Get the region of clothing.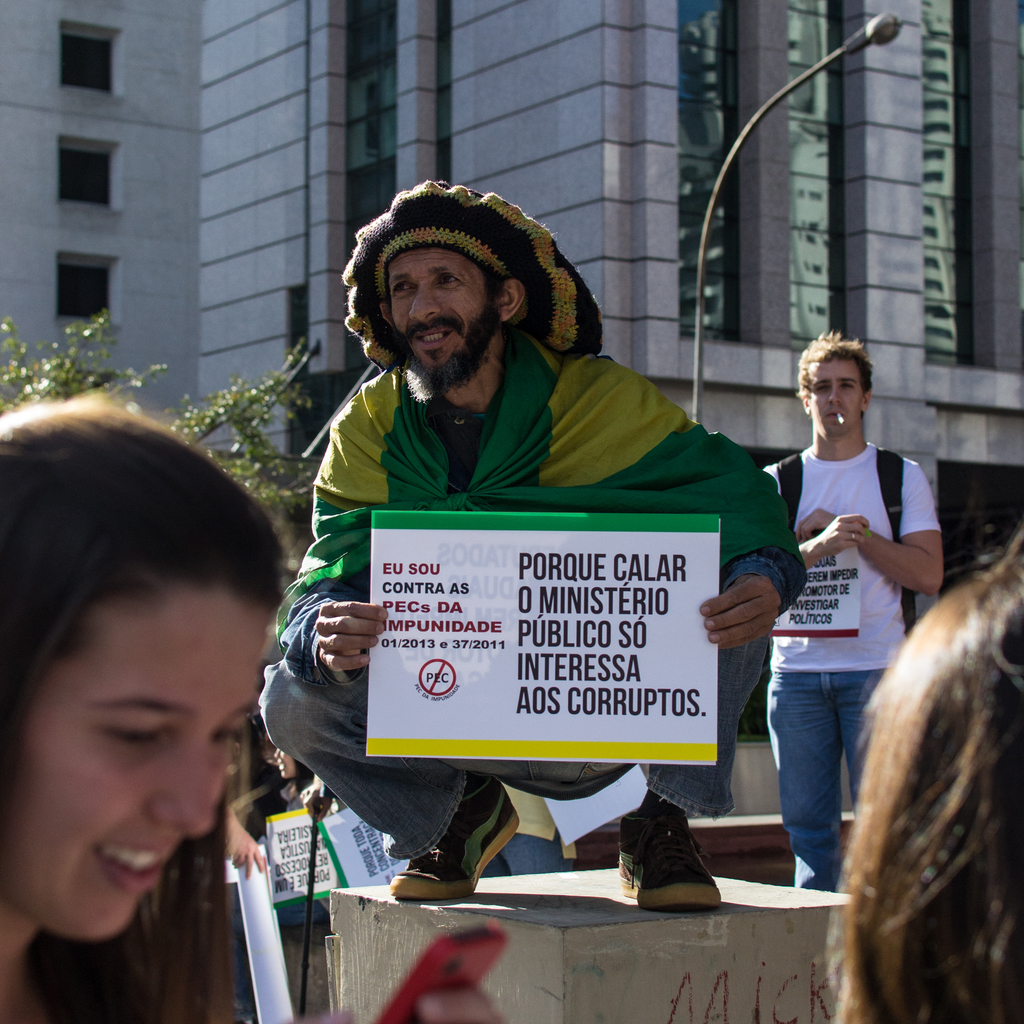
BBox(246, 294, 792, 873).
